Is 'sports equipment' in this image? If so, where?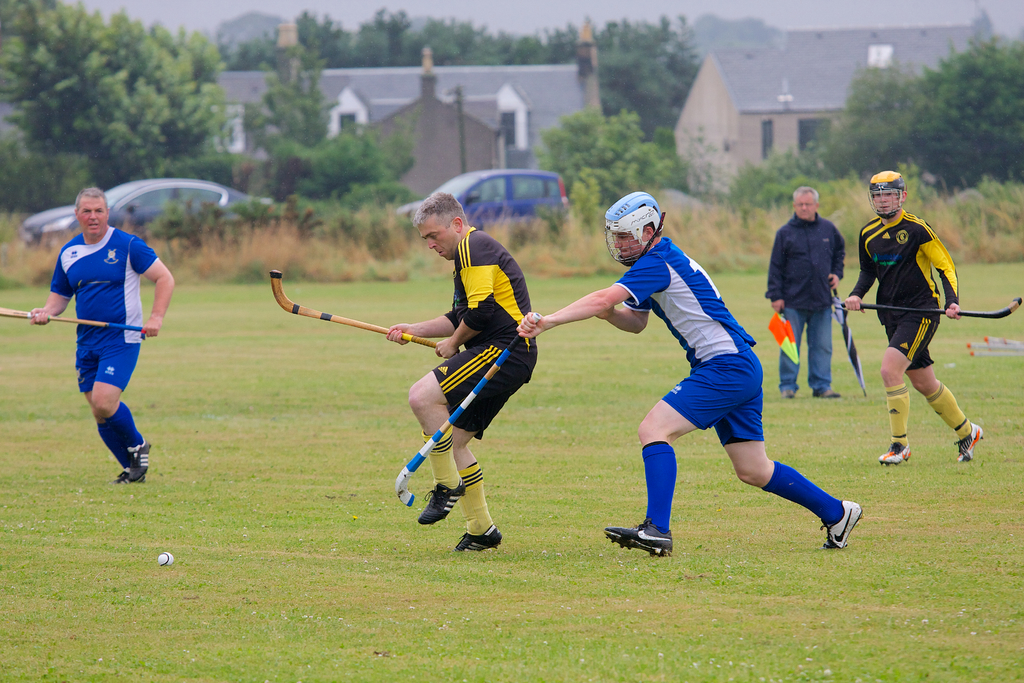
Yes, at <region>264, 267, 458, 357</region>.
